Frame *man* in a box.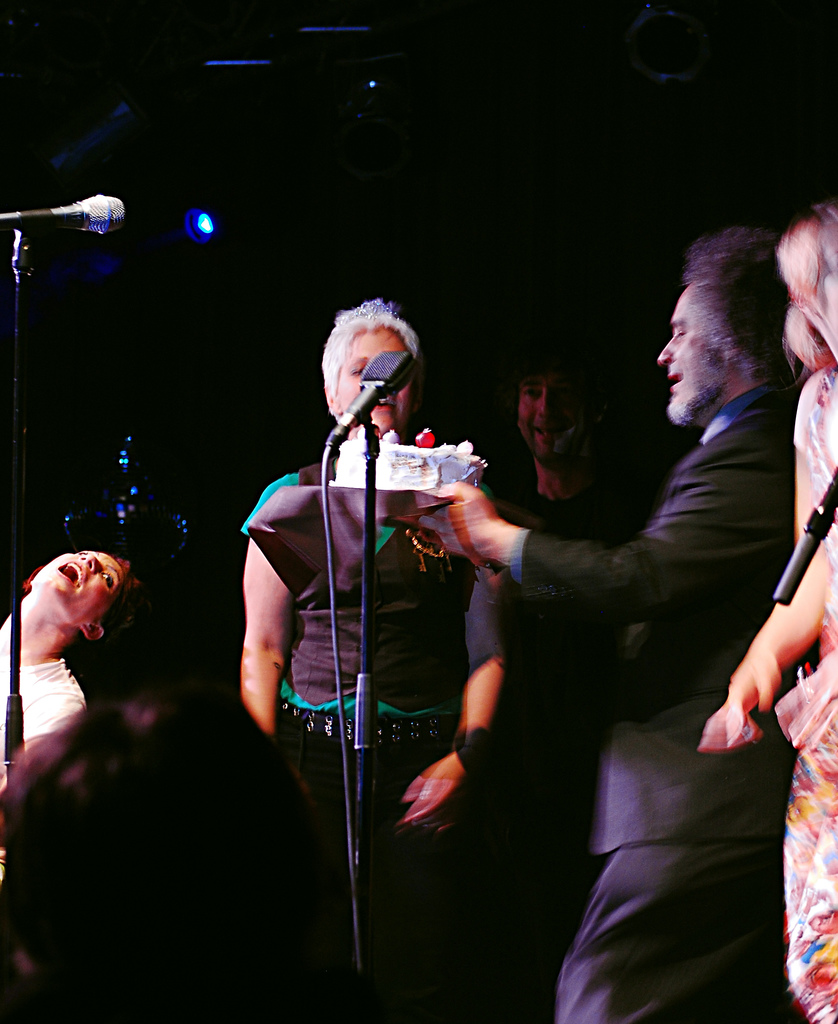
box(699, 196, 837, 1023).
